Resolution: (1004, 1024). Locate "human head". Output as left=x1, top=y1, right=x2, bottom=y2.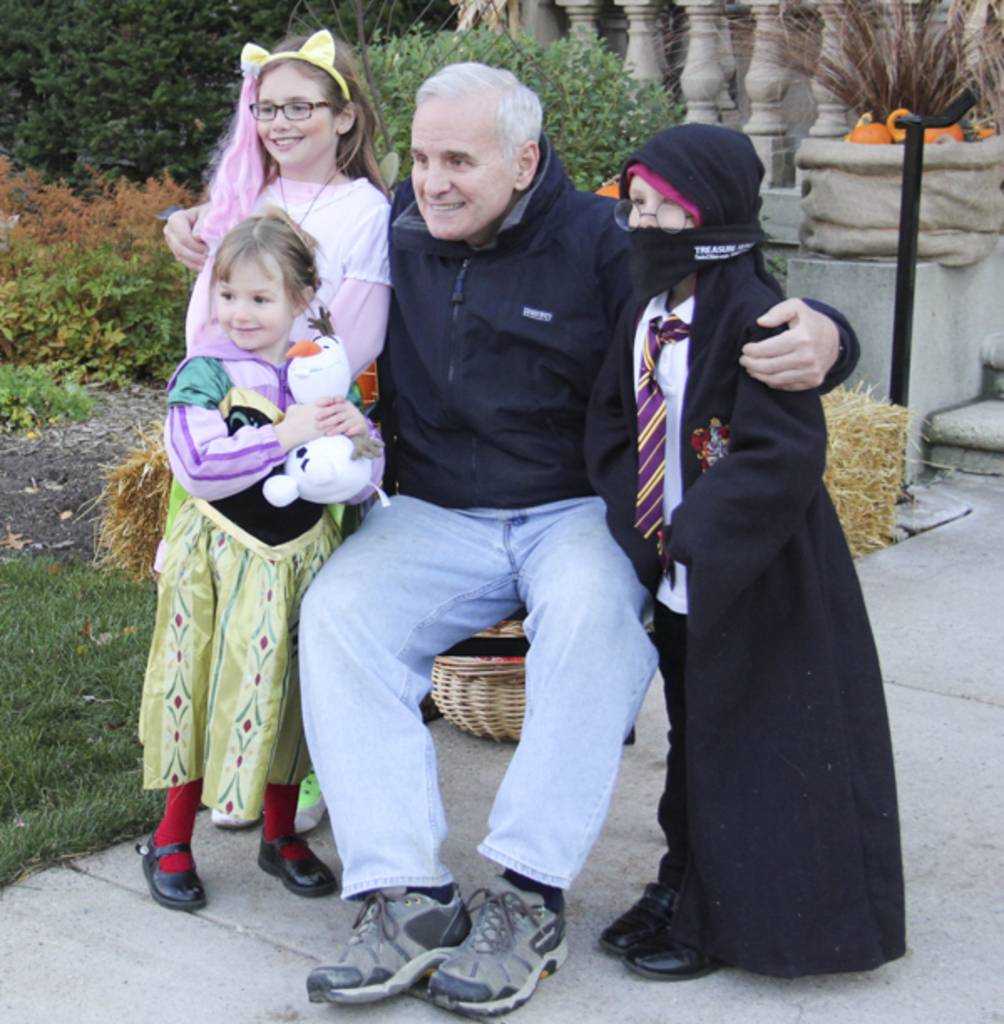
left=241, top=28, right=370, bottom=169.
